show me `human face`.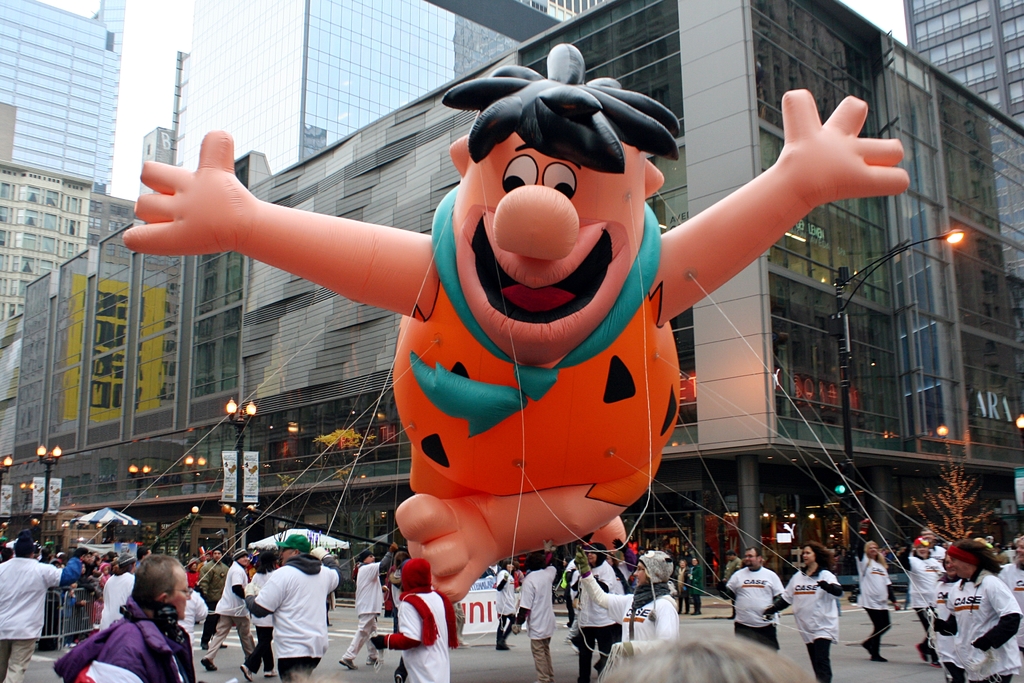
`human face` is here: BBox(364, 553, 376, 562).
